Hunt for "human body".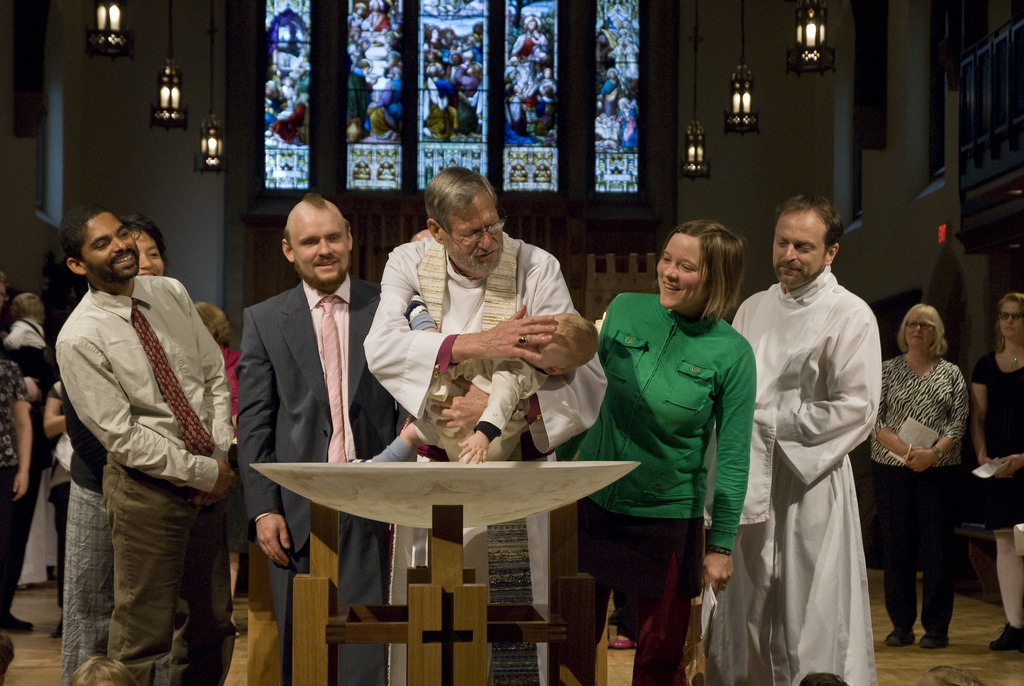
Hunted down at BBox(232, 185, 397, 685).
